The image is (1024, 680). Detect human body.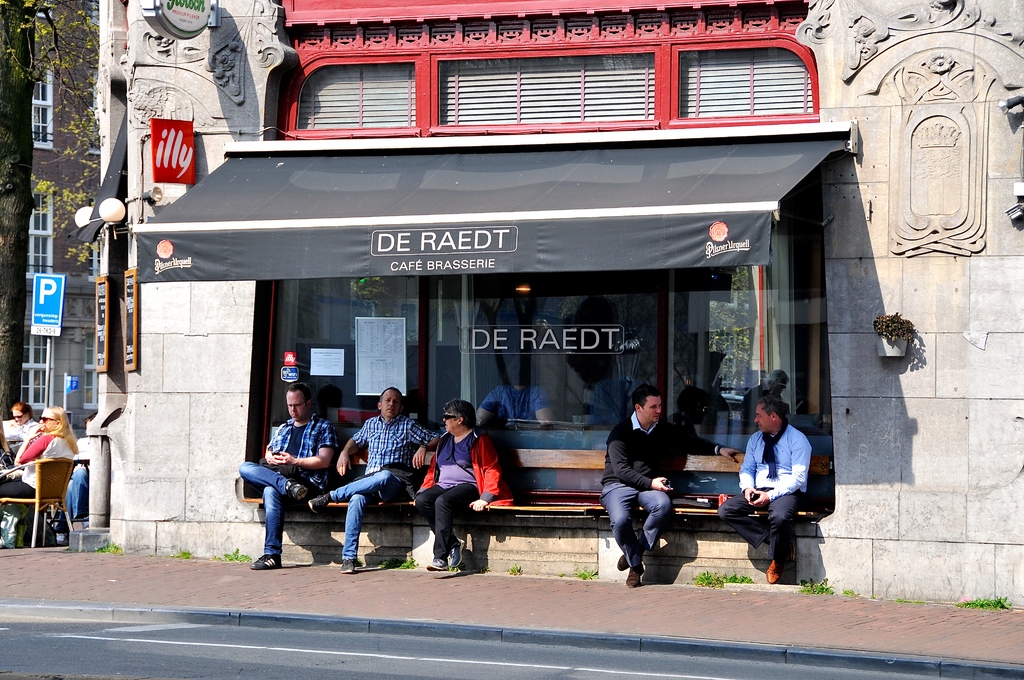
Detection: BBox(712, 423, 810, 583).
